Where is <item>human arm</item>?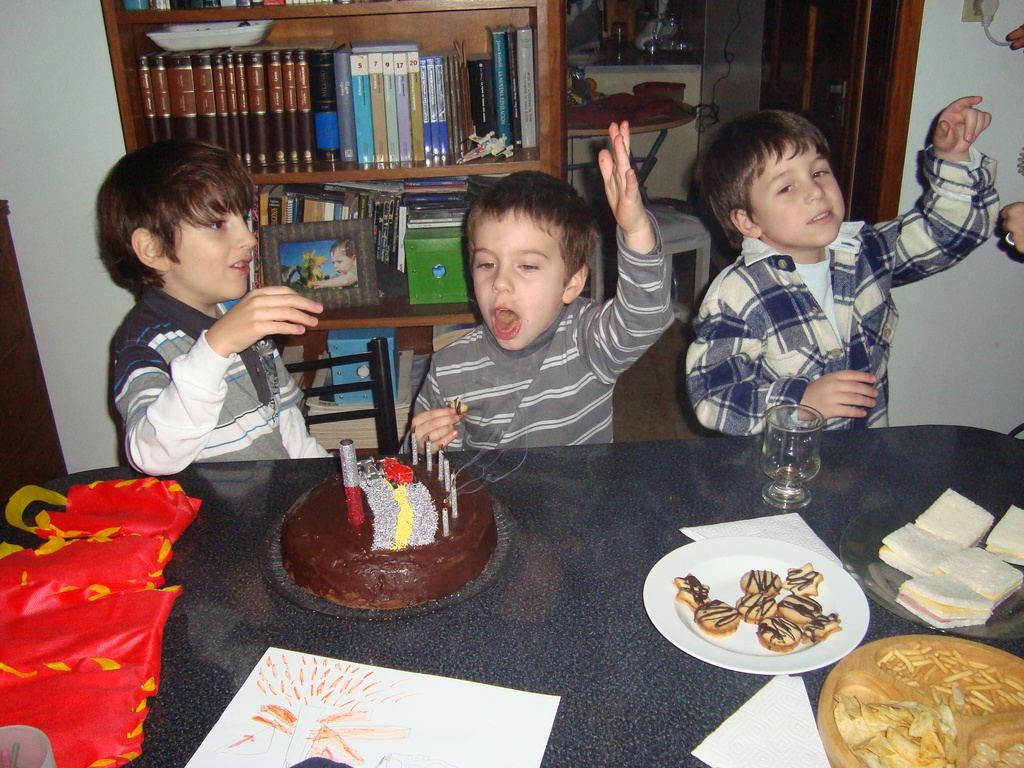
locate(119, 284, 319, 479).
